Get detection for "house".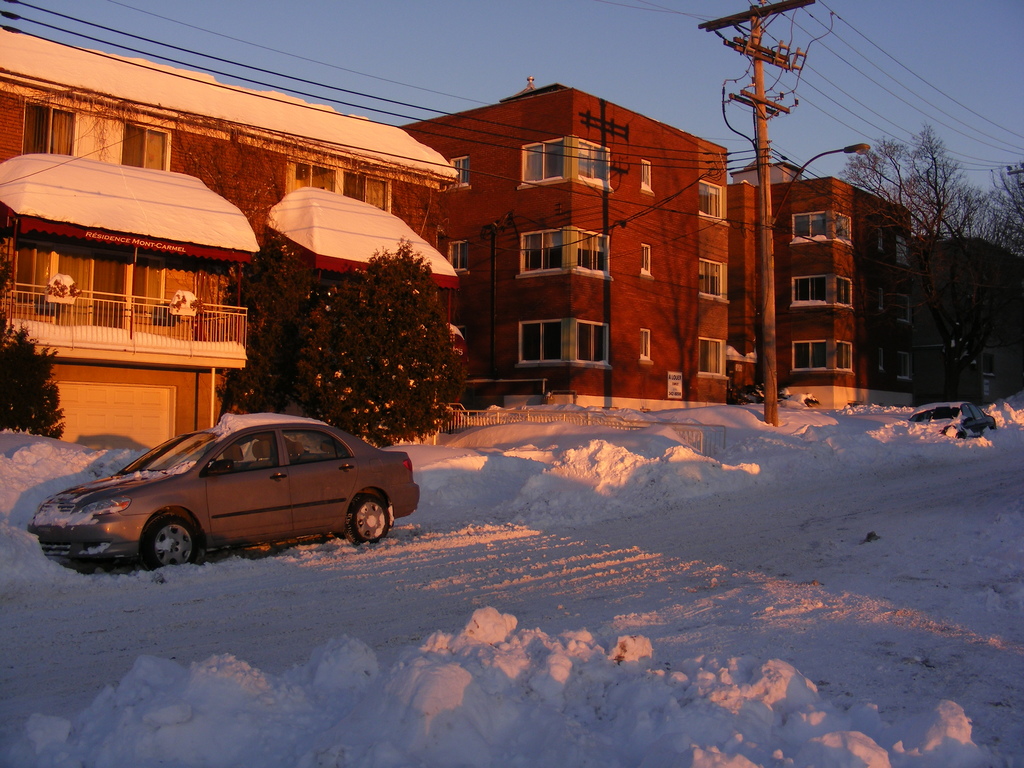
Detection: pyautogui.locateOnScreen(395, 77, 730, 415).
